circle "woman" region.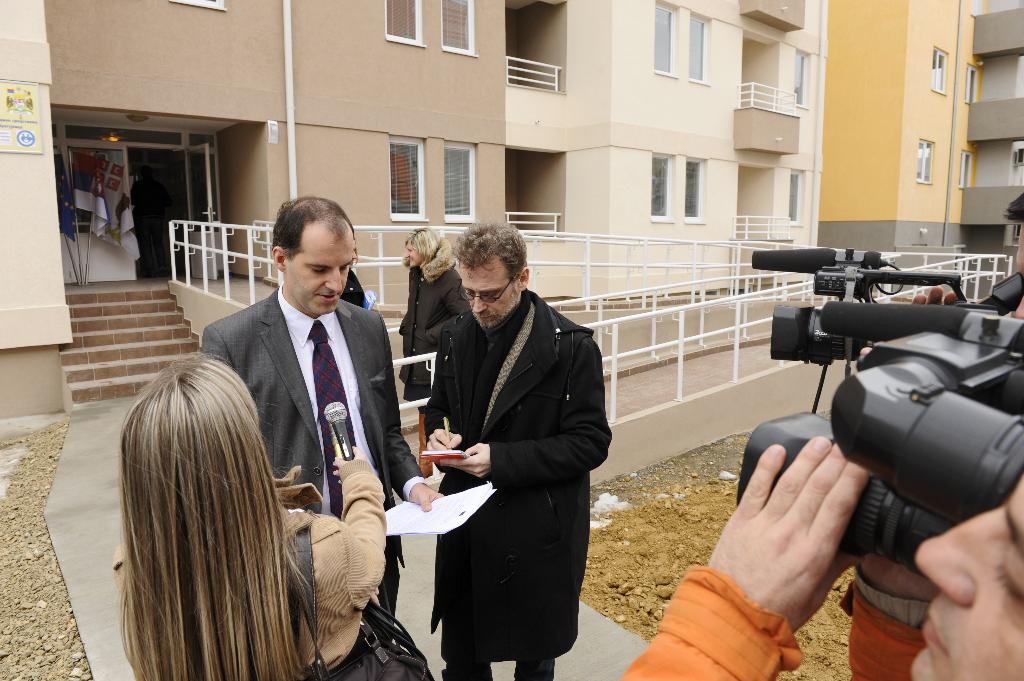
Region: [x1=391, y1=228, x2=472, y2=477].
